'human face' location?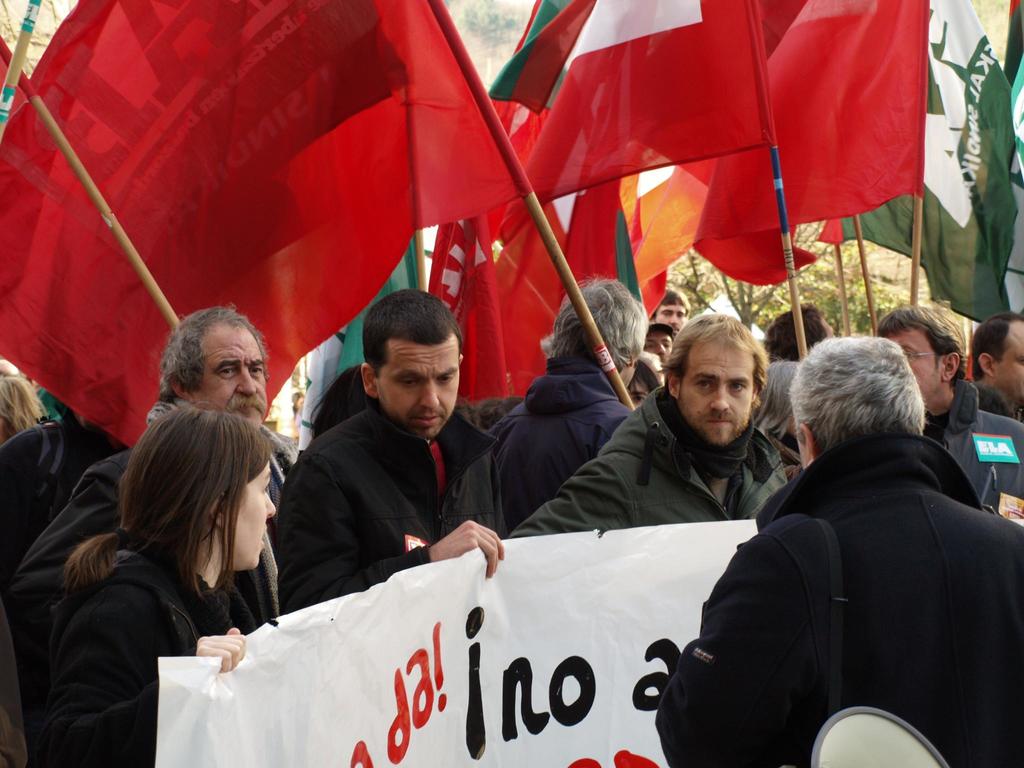
[x1=198, y1=327, x2=269, y2=424]
